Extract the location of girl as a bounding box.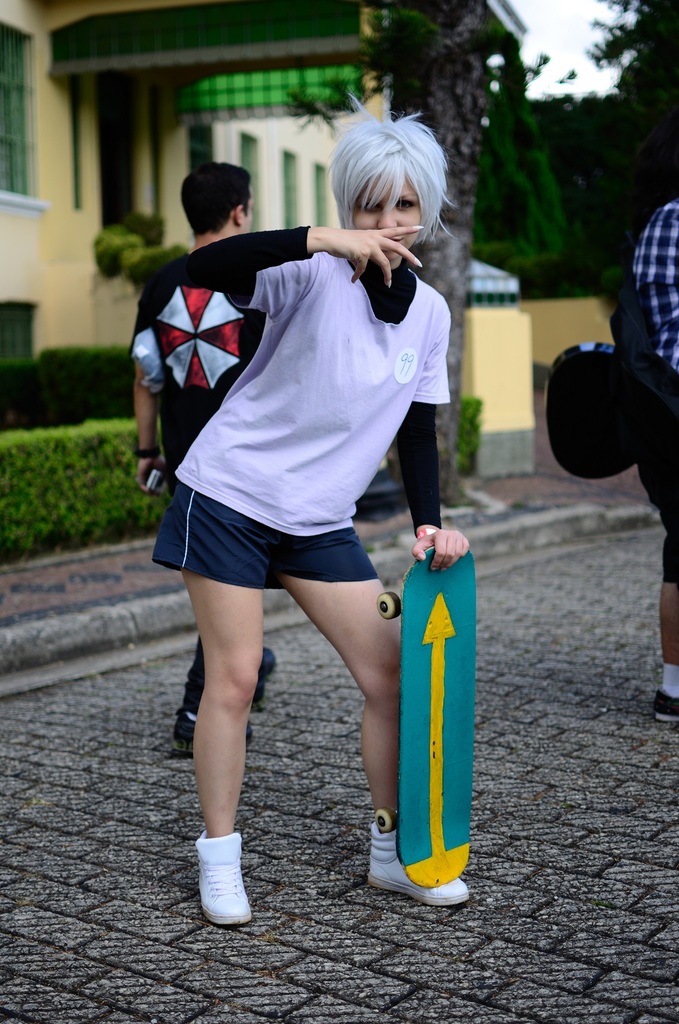
150:93:469:924.
